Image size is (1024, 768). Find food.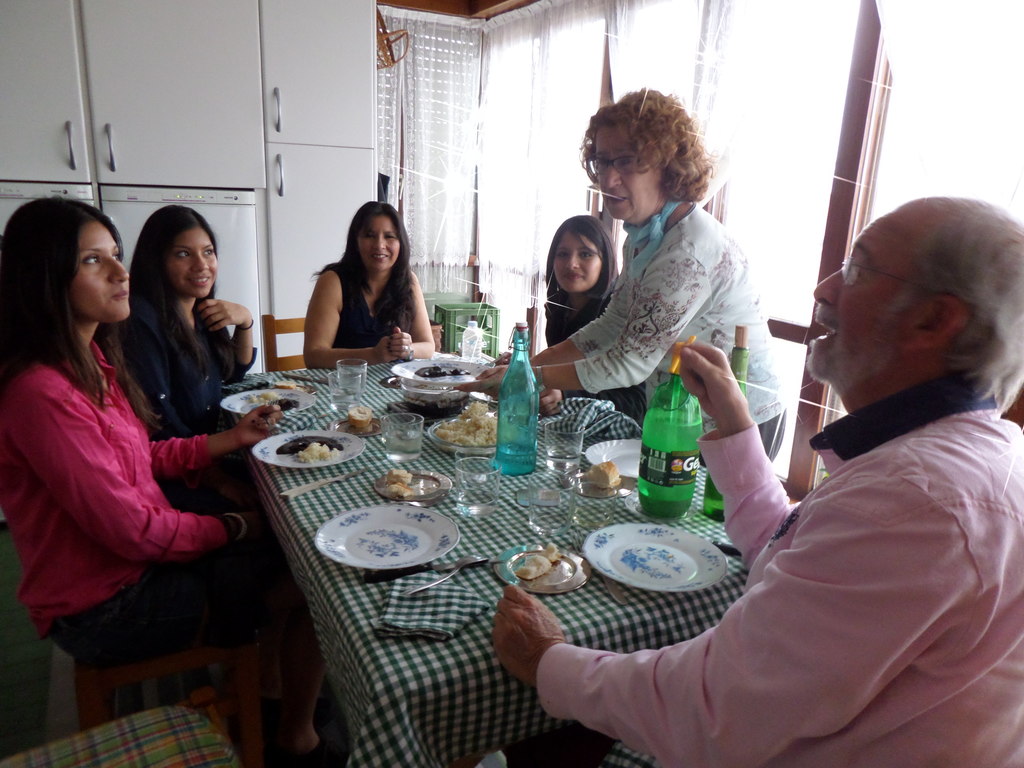
locate(277, 436, 342, 466).
